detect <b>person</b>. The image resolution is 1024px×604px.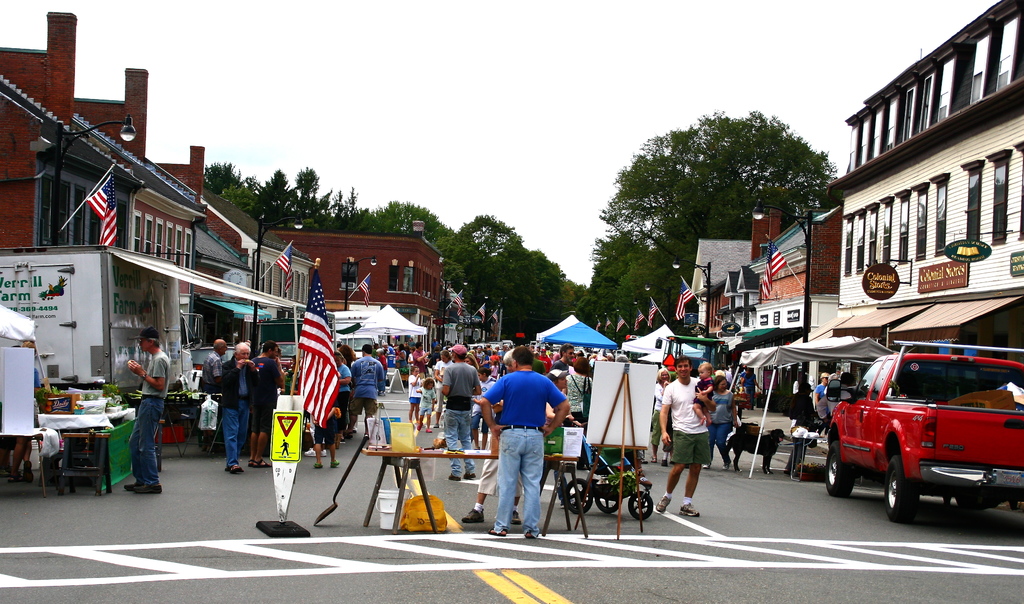
657:354:718:522.
